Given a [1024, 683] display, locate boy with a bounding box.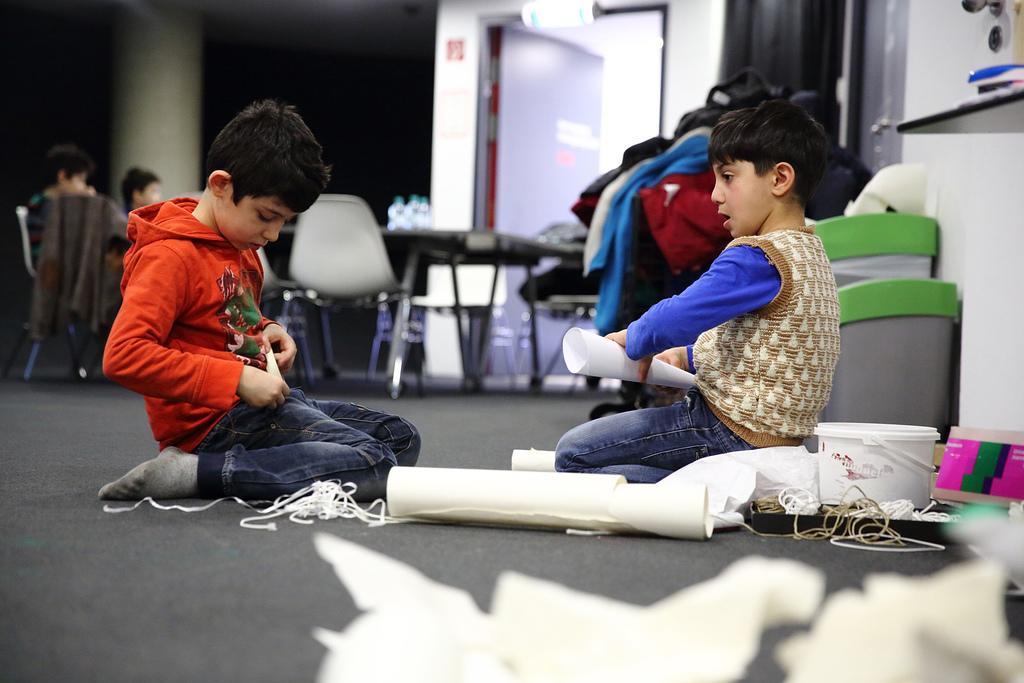
Located: l=120, t=163, r=159, b=210.
